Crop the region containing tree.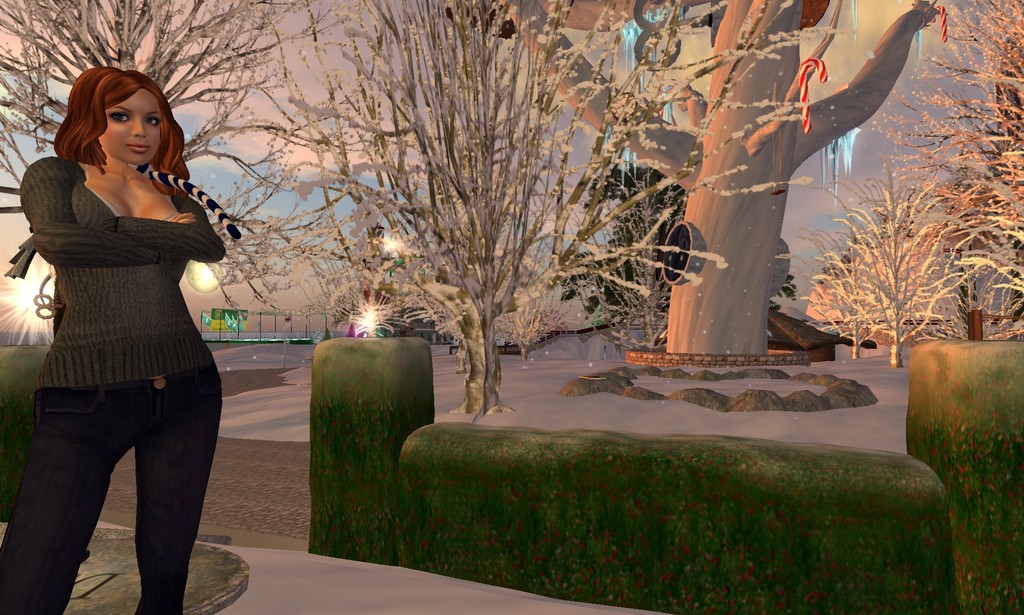
Crop region: <box>0,0,299,344</box>.
